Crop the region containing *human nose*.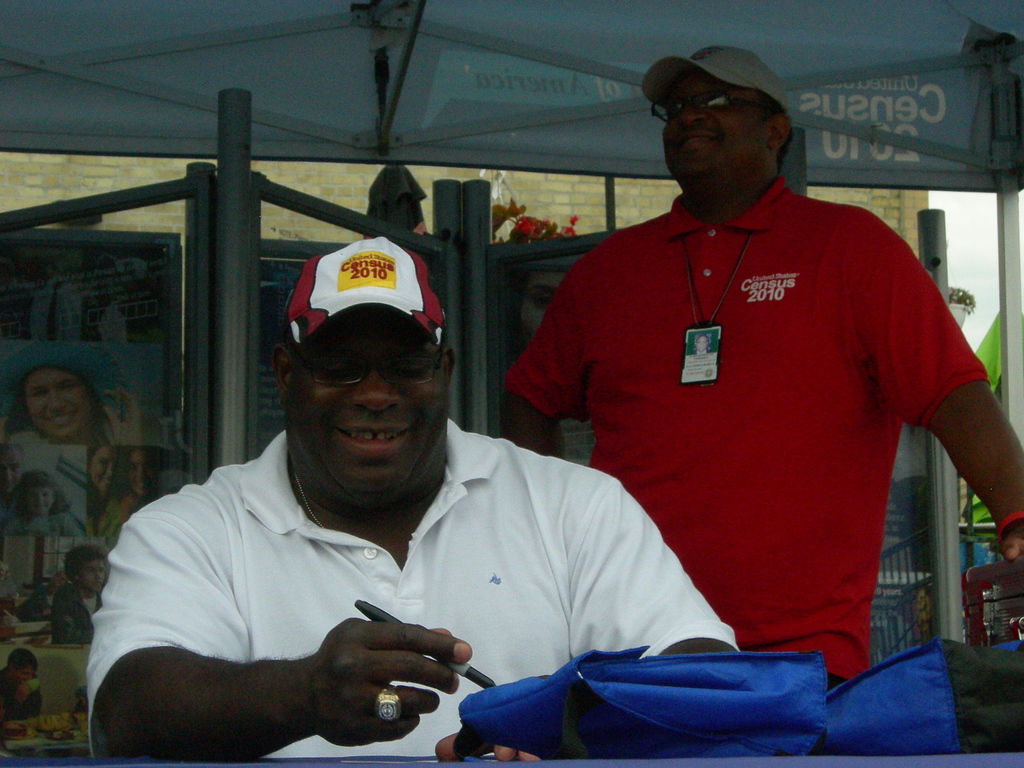
Crop region: [x1=132, y1=460, x2=150, y2=484].
